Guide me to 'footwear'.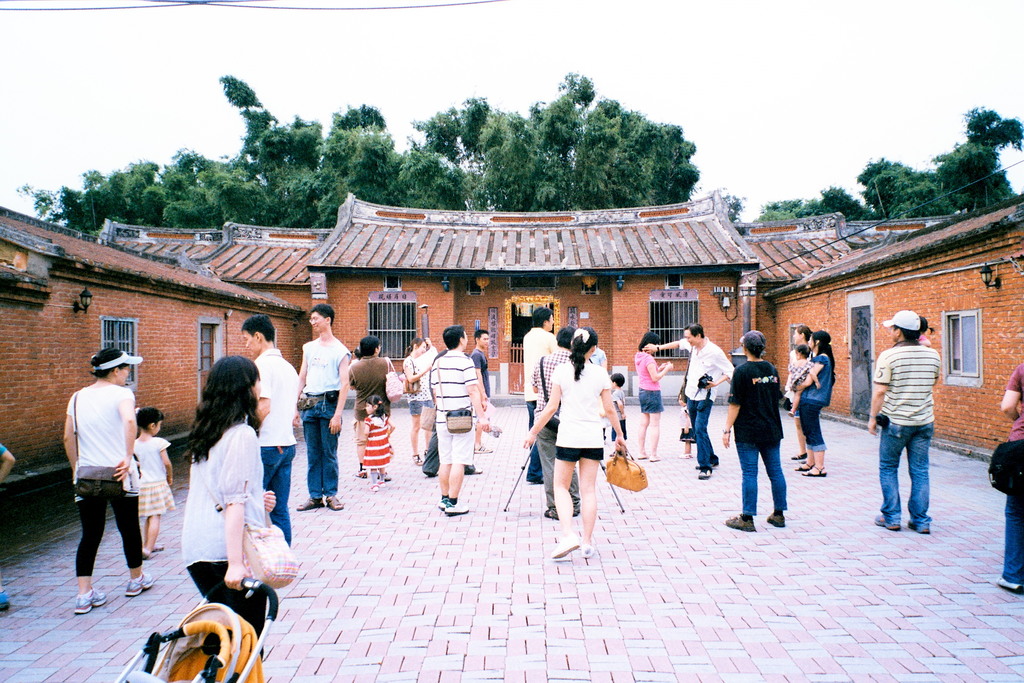
Guidance: box(634, 447, 648, 462).
